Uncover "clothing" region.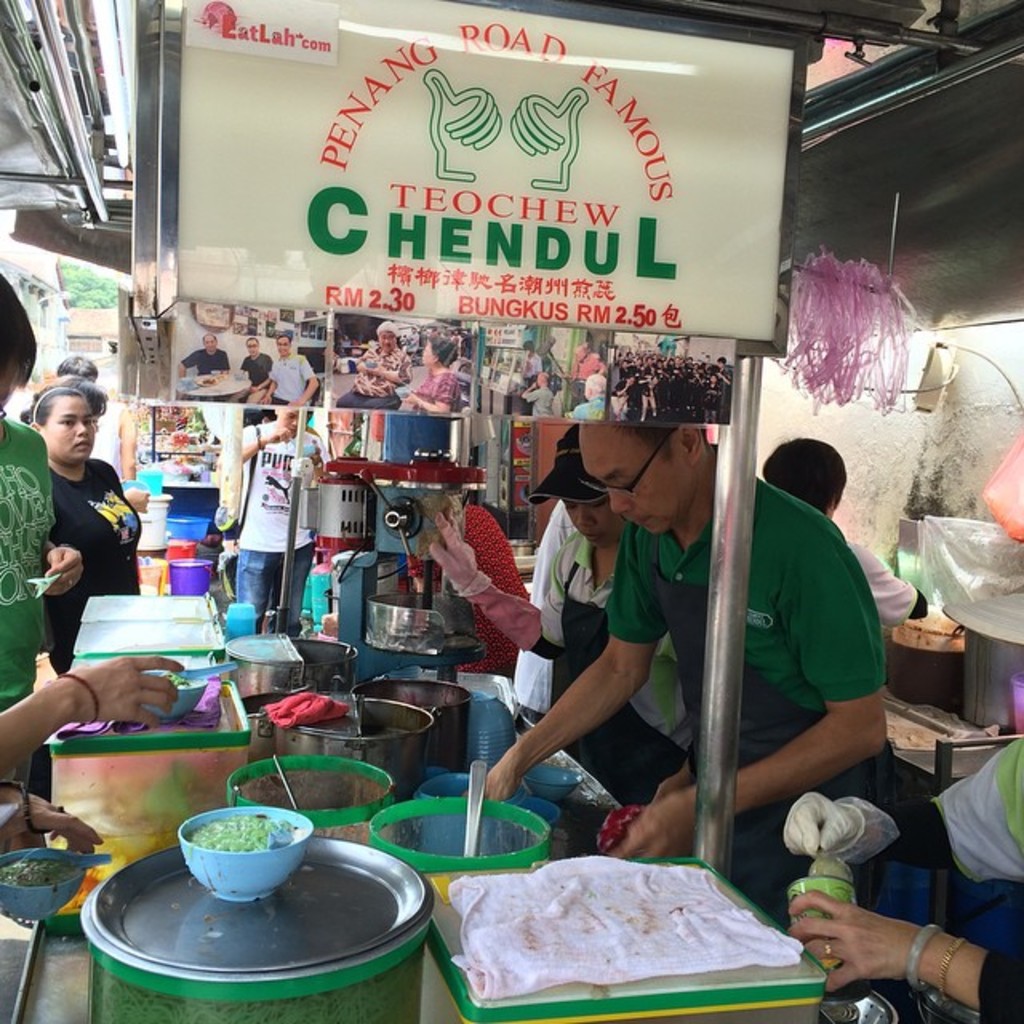
Uncovered: detection(835, 541, 912, 632).
